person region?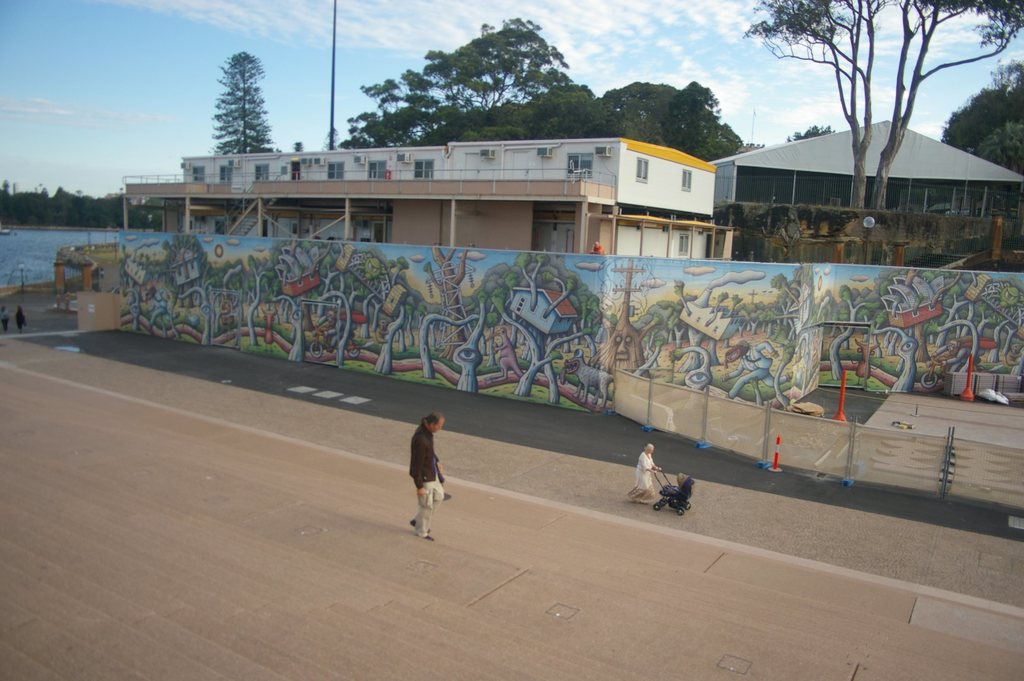
bbox=[625, 441, 664, 504]
